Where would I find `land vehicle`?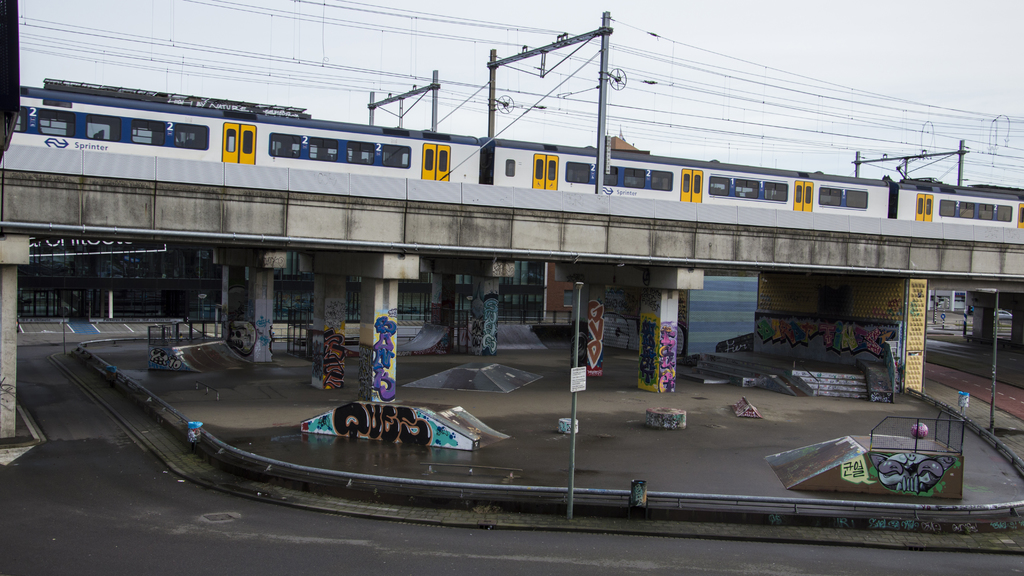
At x1=3 y1=104 x2=1023 y2=211.
